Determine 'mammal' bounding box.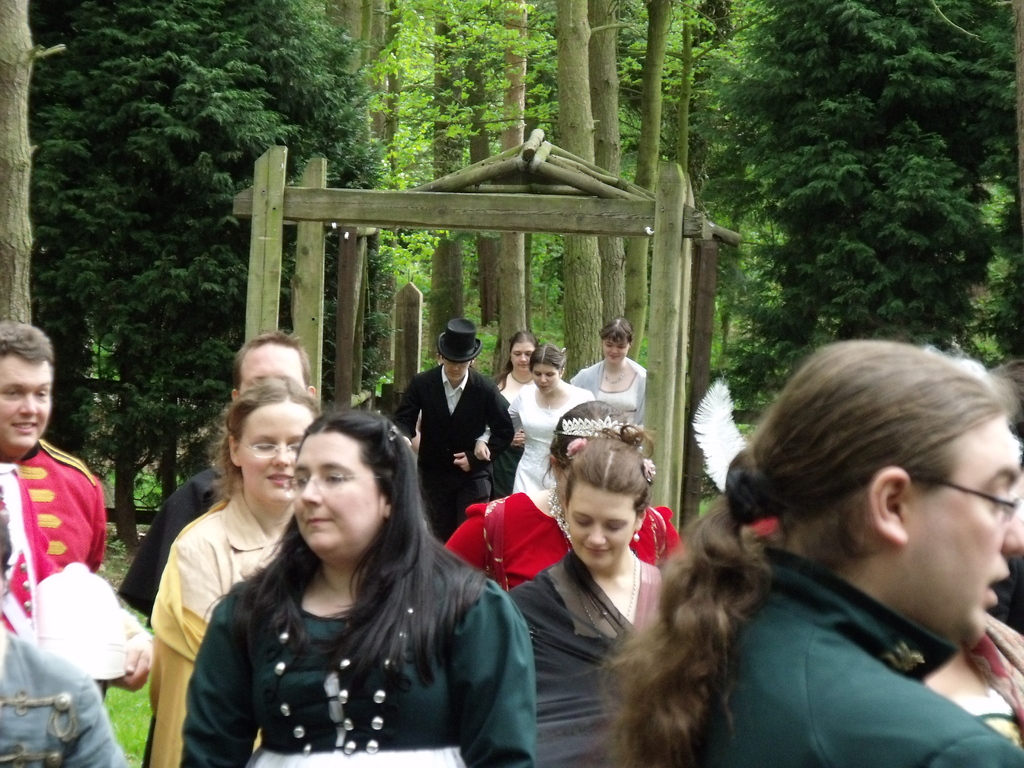
Determined: l=176, t=410, r=533, b=767.
